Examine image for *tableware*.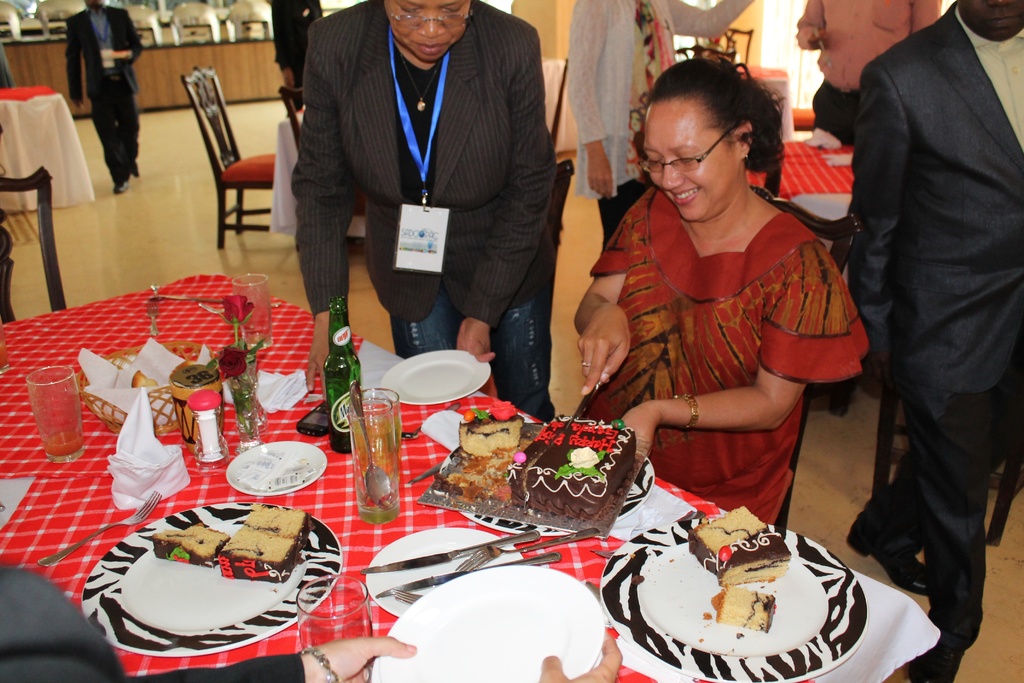
Examination result: (225,436,333,499).
